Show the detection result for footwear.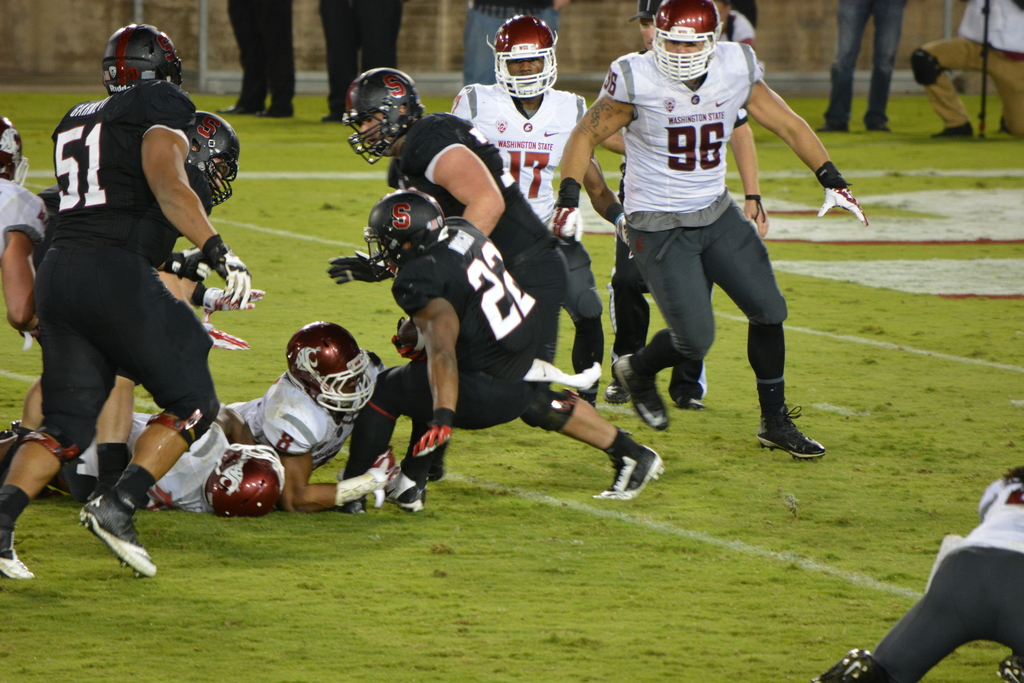
x1=220 y1=97 x2=266 y2=119.
